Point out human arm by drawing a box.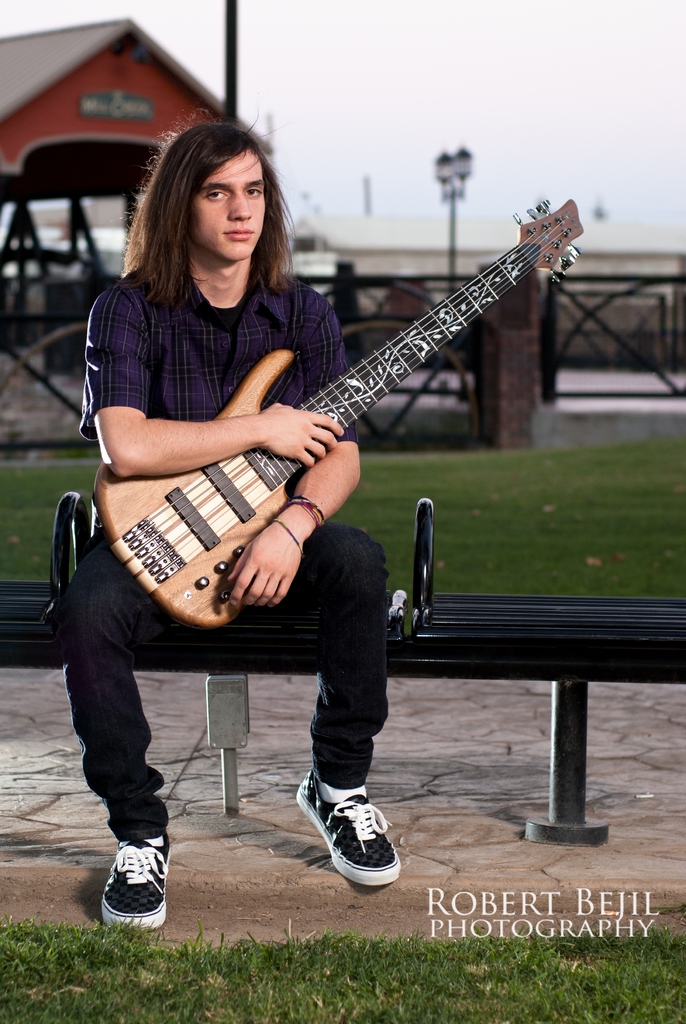
rect(224, 308, 361, 612).
